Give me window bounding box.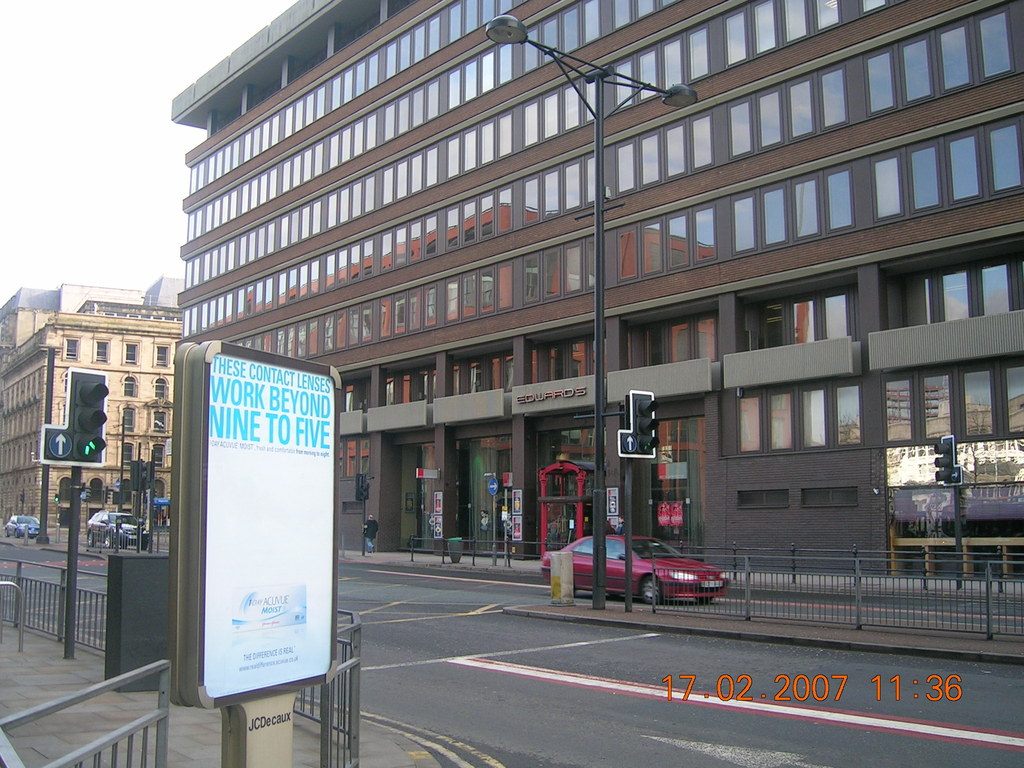
rect(65, 372, 68, 384).
